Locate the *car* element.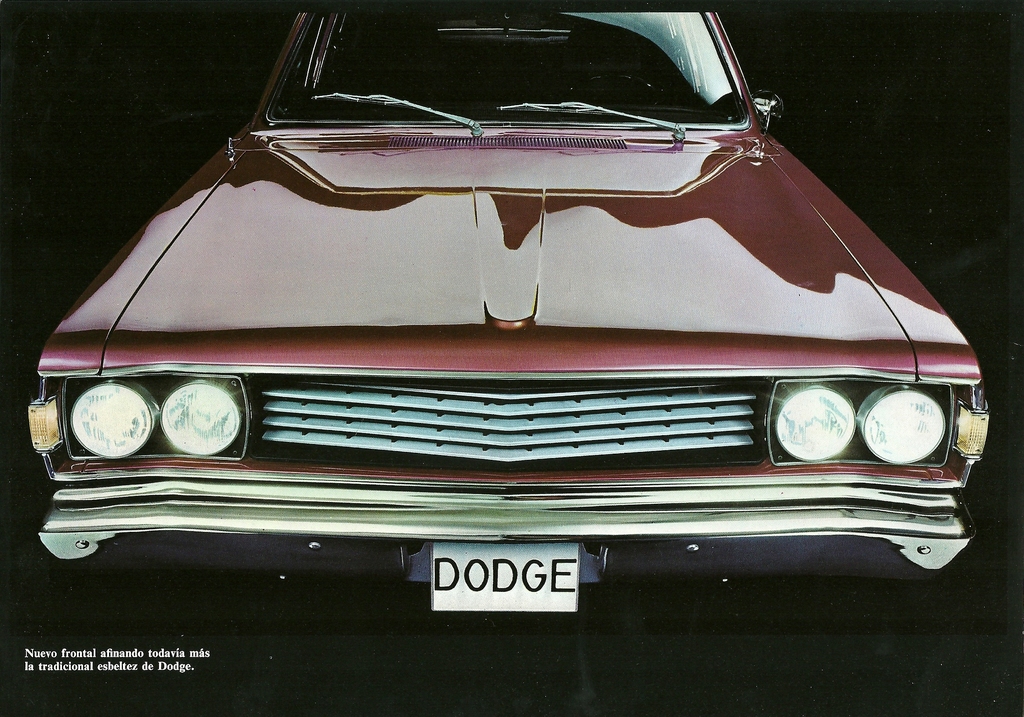
Element bbox: x1=20, y1=0, x2=991, y2=618.
